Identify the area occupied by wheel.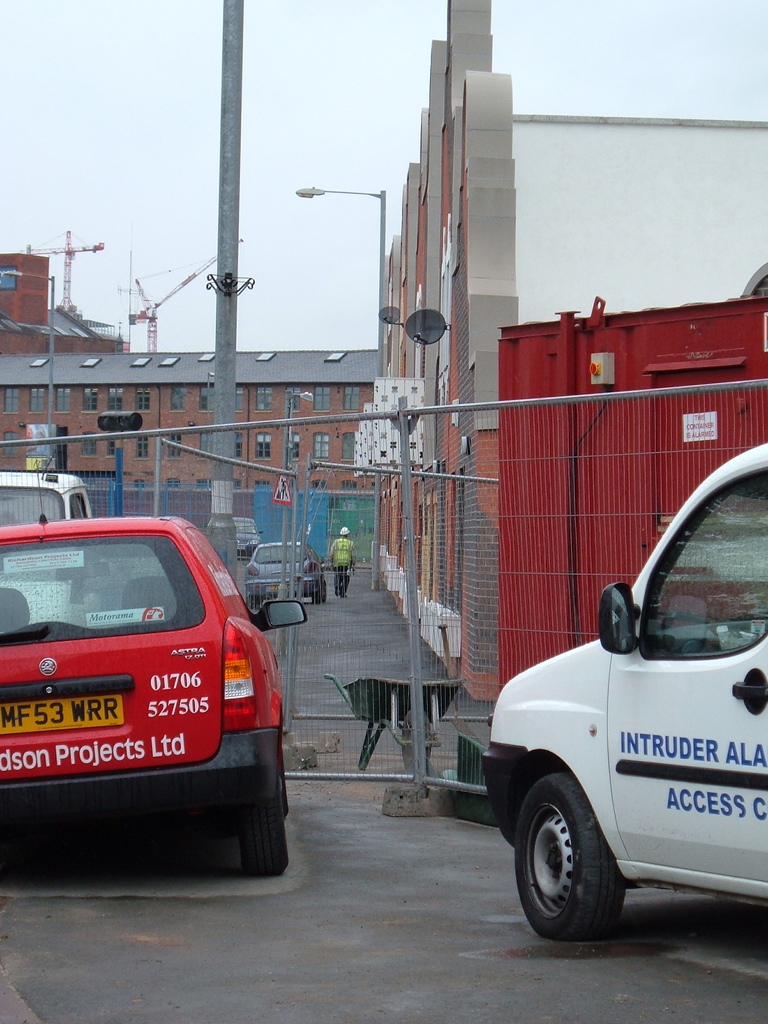
Area: [312, 589, 319, 604].
